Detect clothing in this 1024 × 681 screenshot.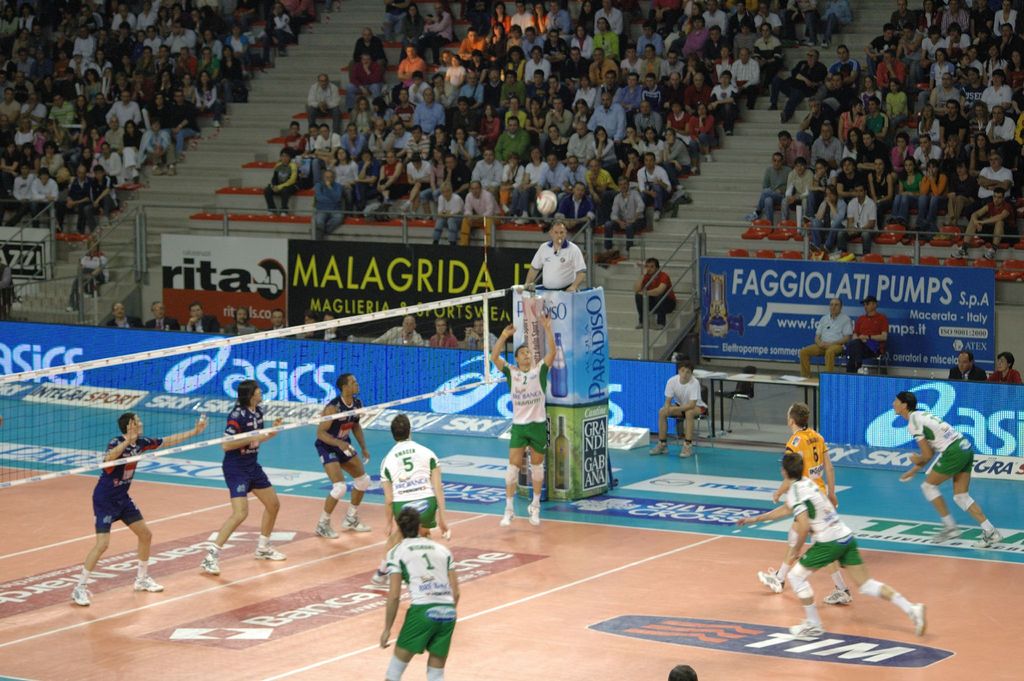
Detection: select_region(385, 534, 463, 664).
